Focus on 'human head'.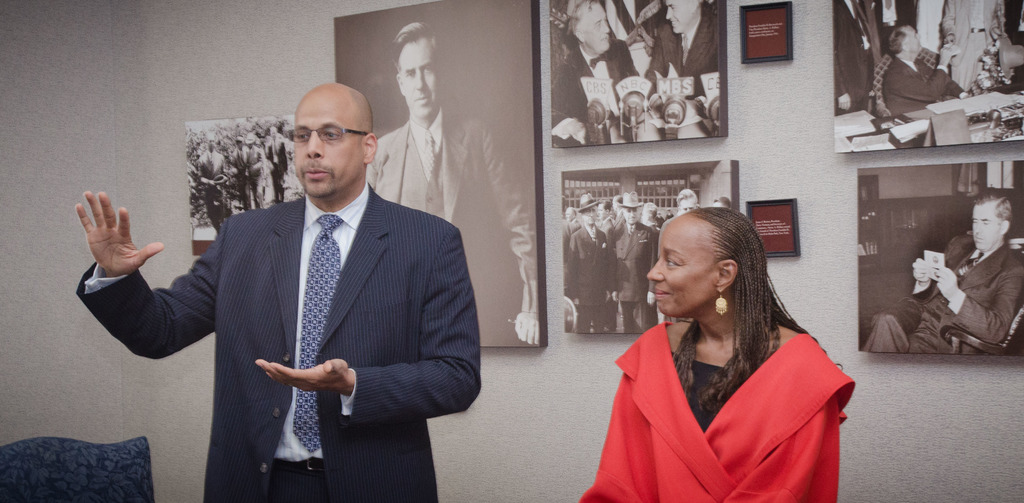
Focused at l=204, t=135, r=215, b=153.
